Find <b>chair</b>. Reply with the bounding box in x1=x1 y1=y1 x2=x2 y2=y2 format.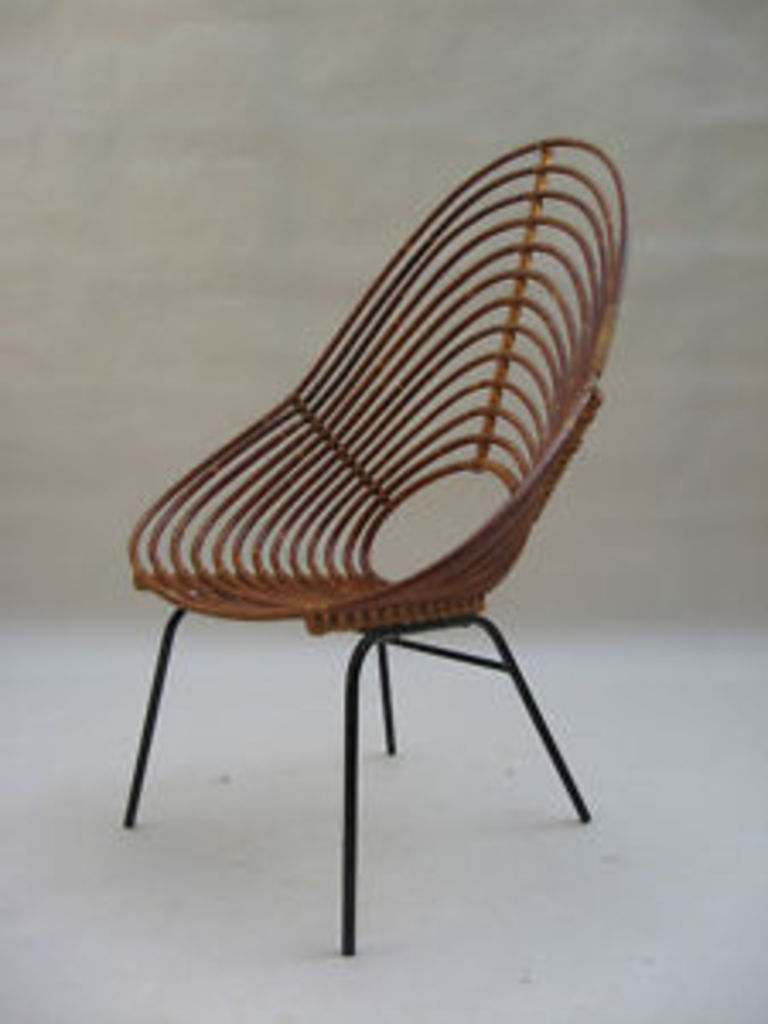
x1=109 y1=140 x2=631 y2=969.
